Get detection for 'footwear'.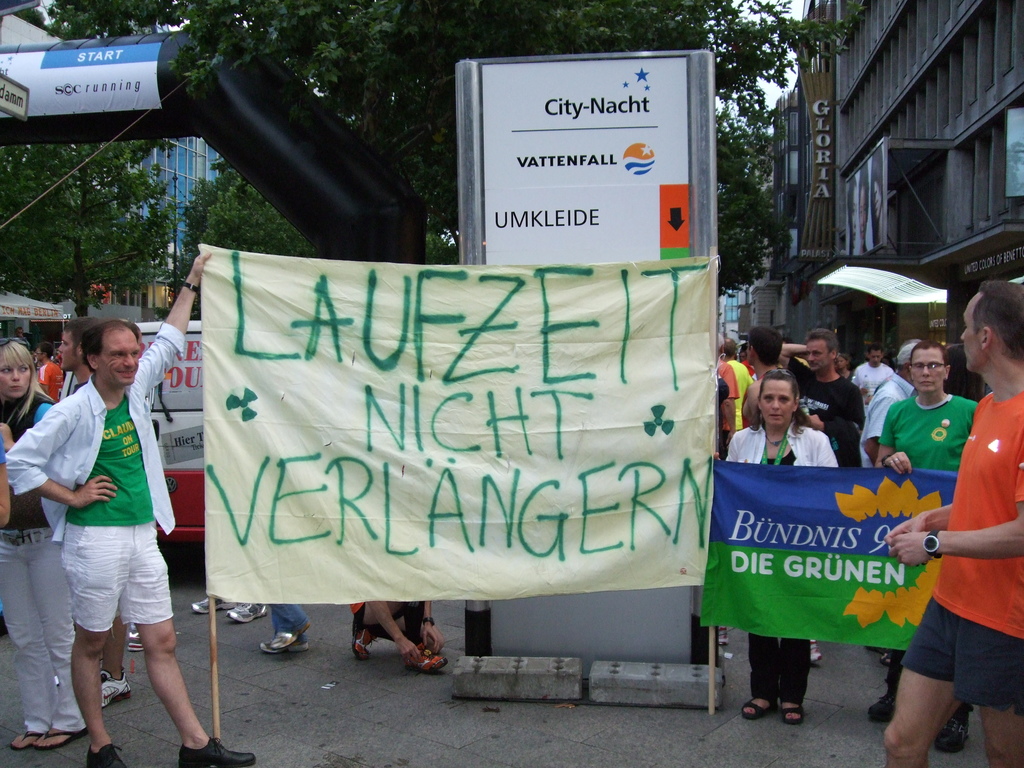
Detection: (left=258, top=640, right=312, bottom=652).
